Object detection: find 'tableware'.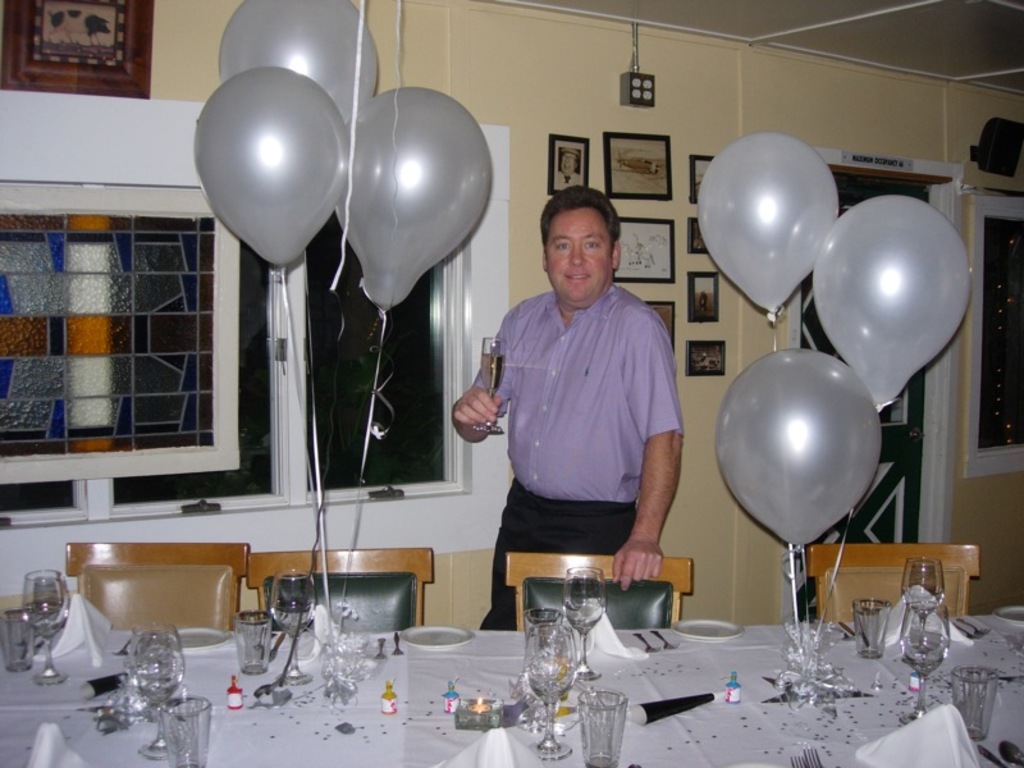
163/694/209/767.
